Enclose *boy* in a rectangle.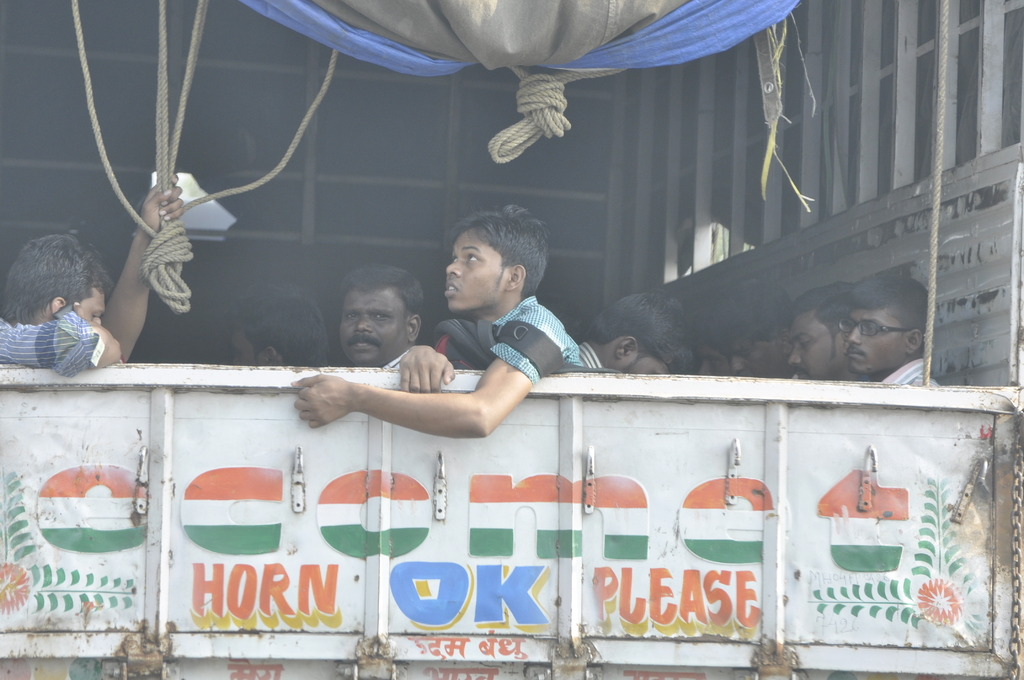
crop(570, 287, 710, 375).
